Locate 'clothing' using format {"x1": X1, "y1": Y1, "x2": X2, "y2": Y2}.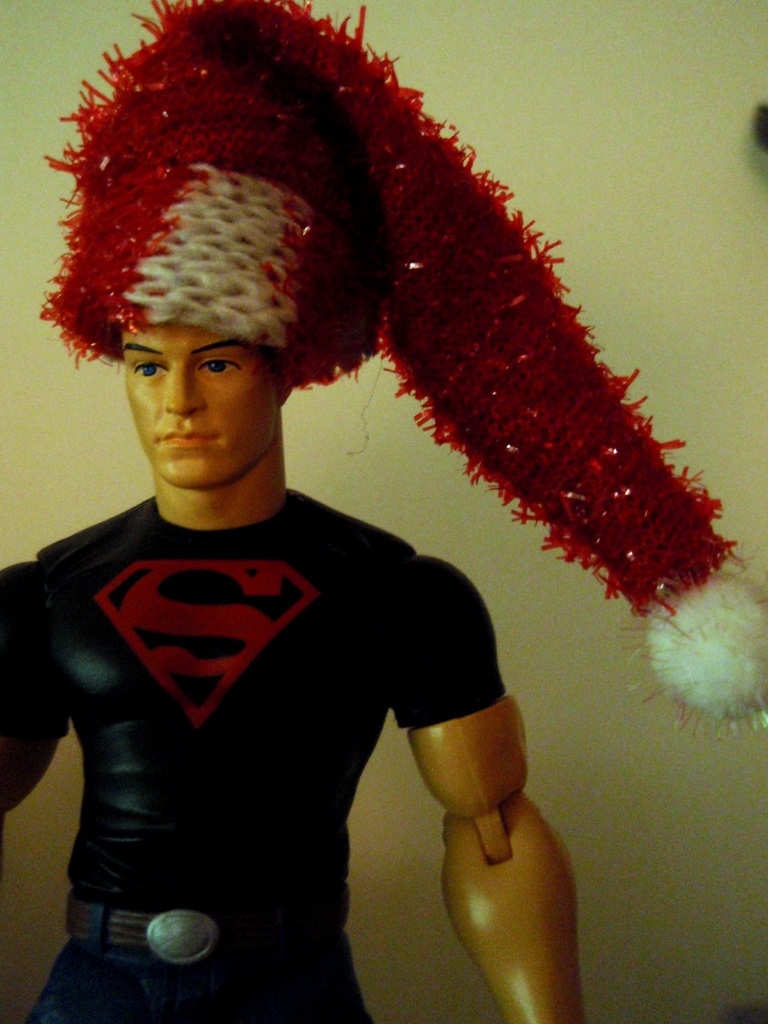
{"x1": 8, "y1": 428, "x2": 473, "y2": 987}.
